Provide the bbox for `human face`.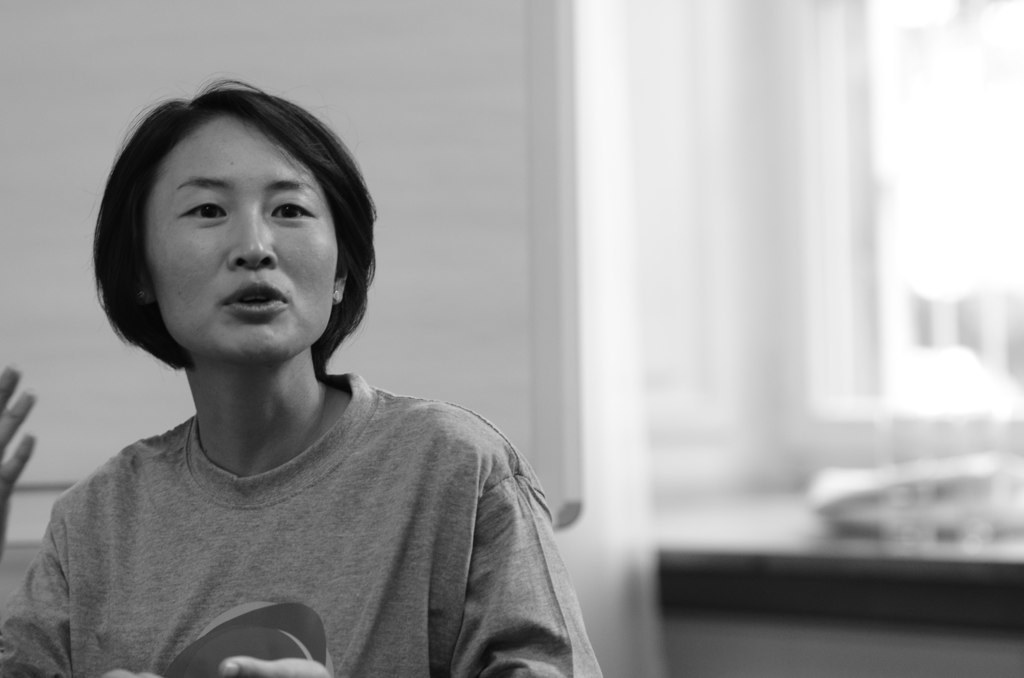
locate(140, 115, 343, 360).
